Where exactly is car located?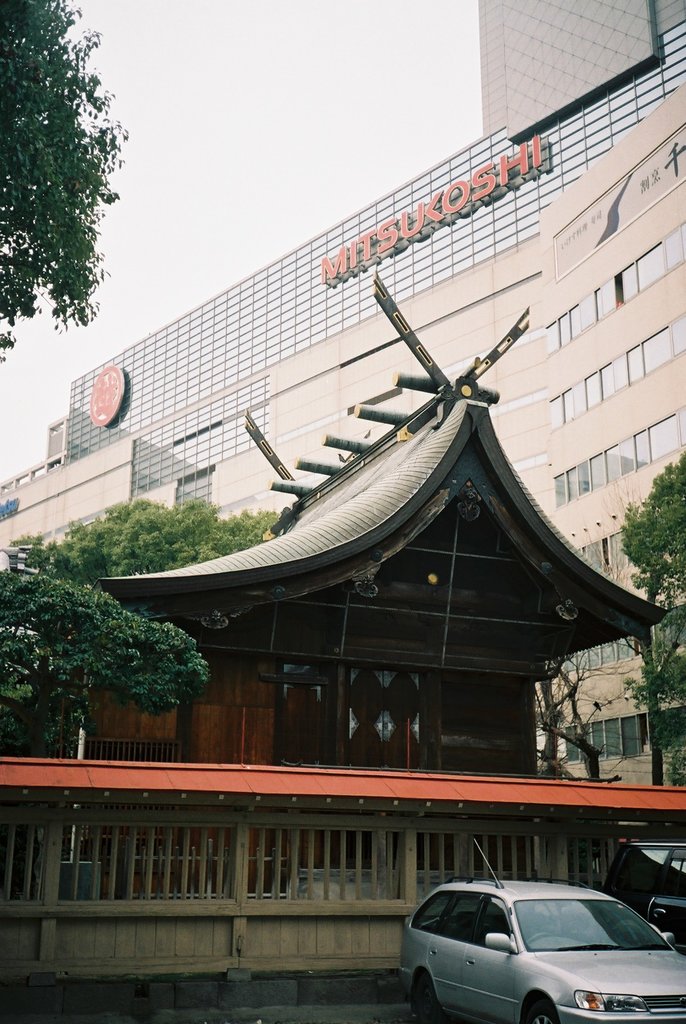
Its bounding box is [391,885,668,1023].
